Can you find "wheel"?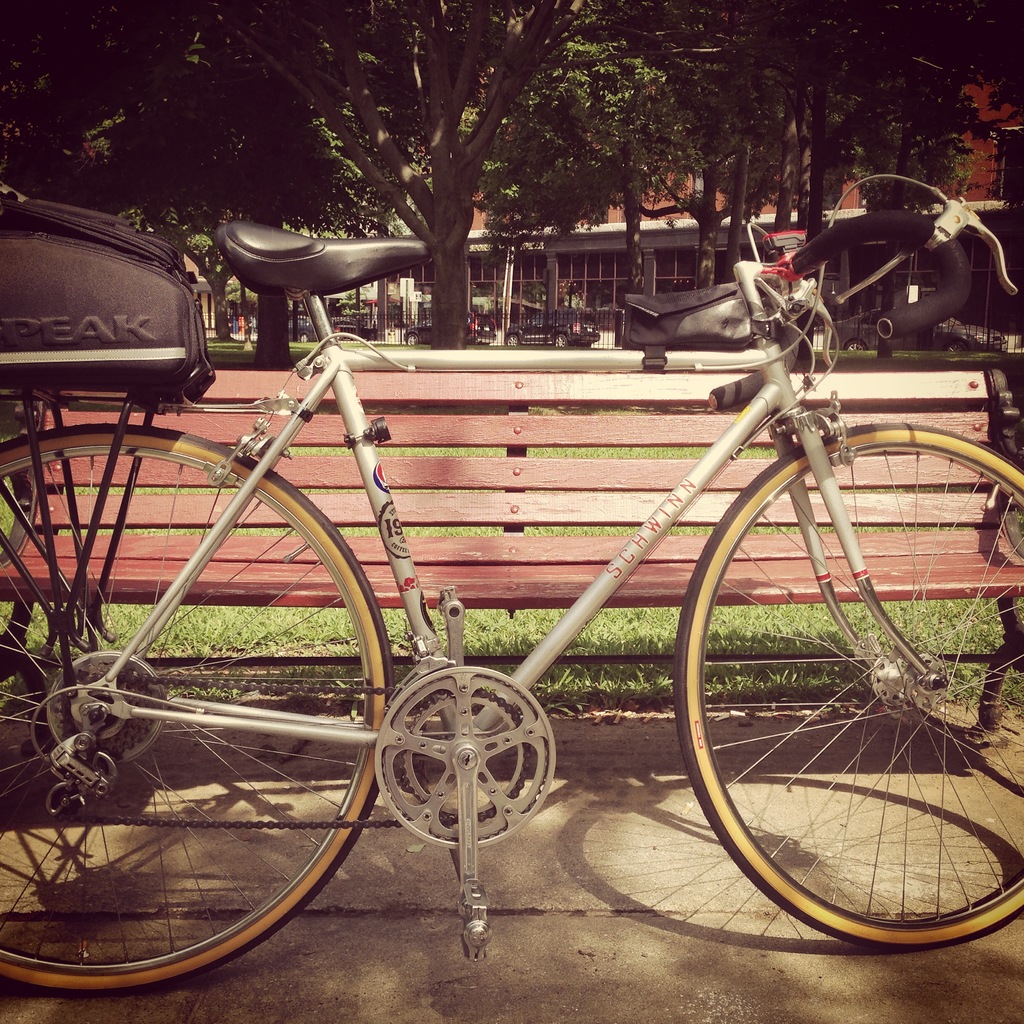
Yes, bounding box: select_region(402, 329, 422, 345).
